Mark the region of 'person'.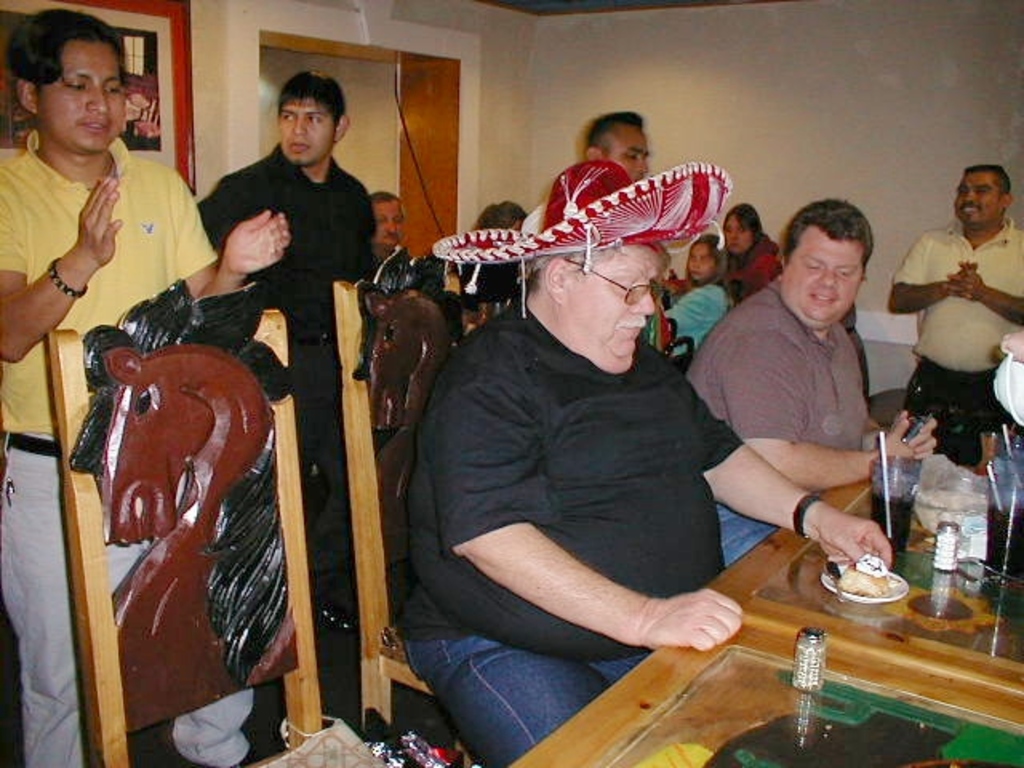
Region: 582, 110, 648, 182.
